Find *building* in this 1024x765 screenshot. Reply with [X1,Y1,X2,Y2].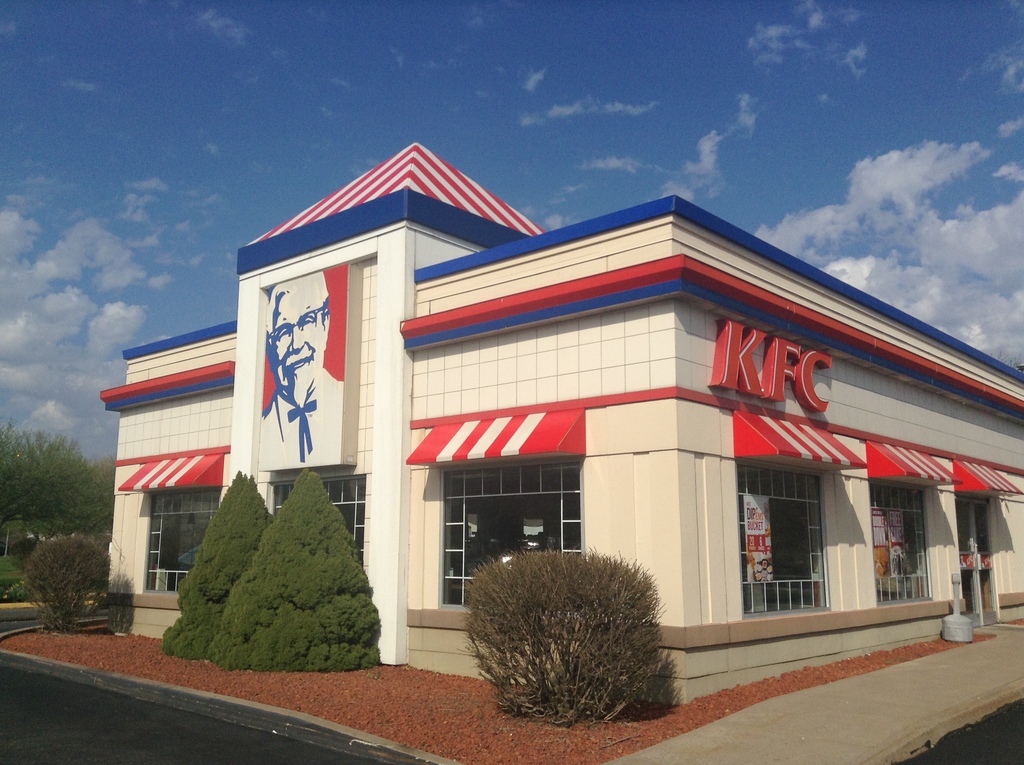
[101,141,1023,704].
